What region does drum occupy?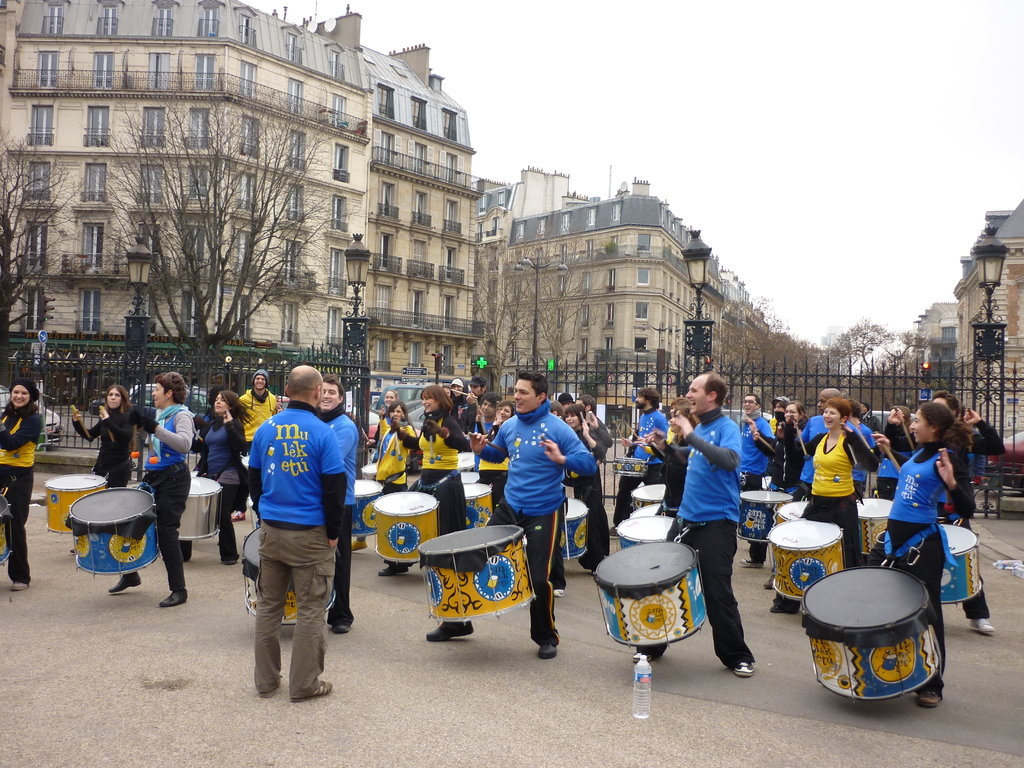
[594, 541, 707, 647].
